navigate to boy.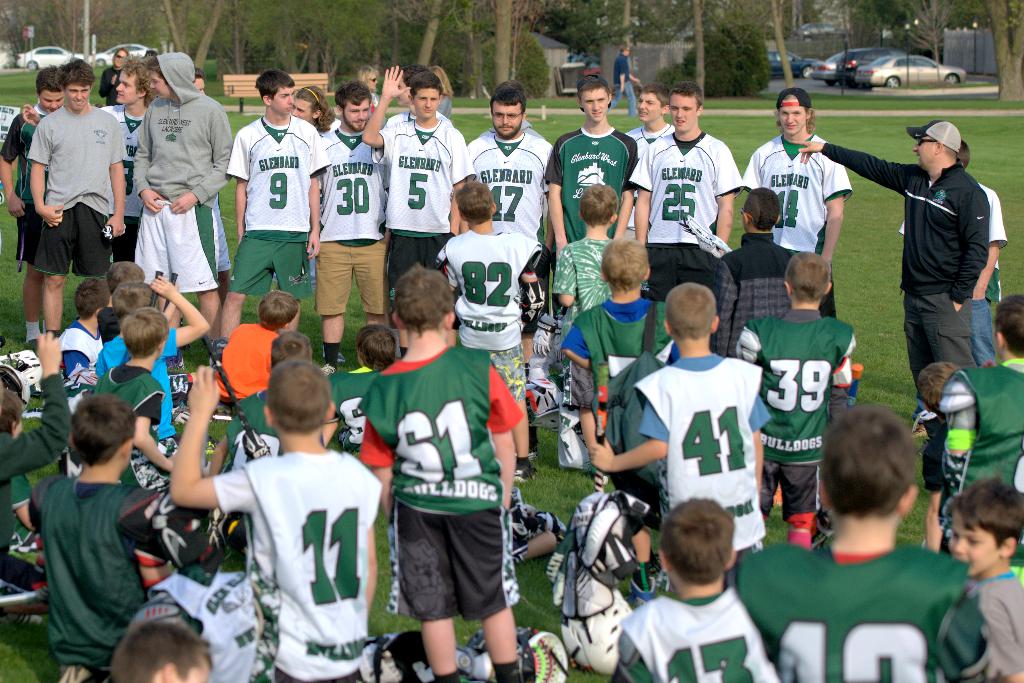
Navigation target: <bbox>583, 282, 773, 593</bbox>.
